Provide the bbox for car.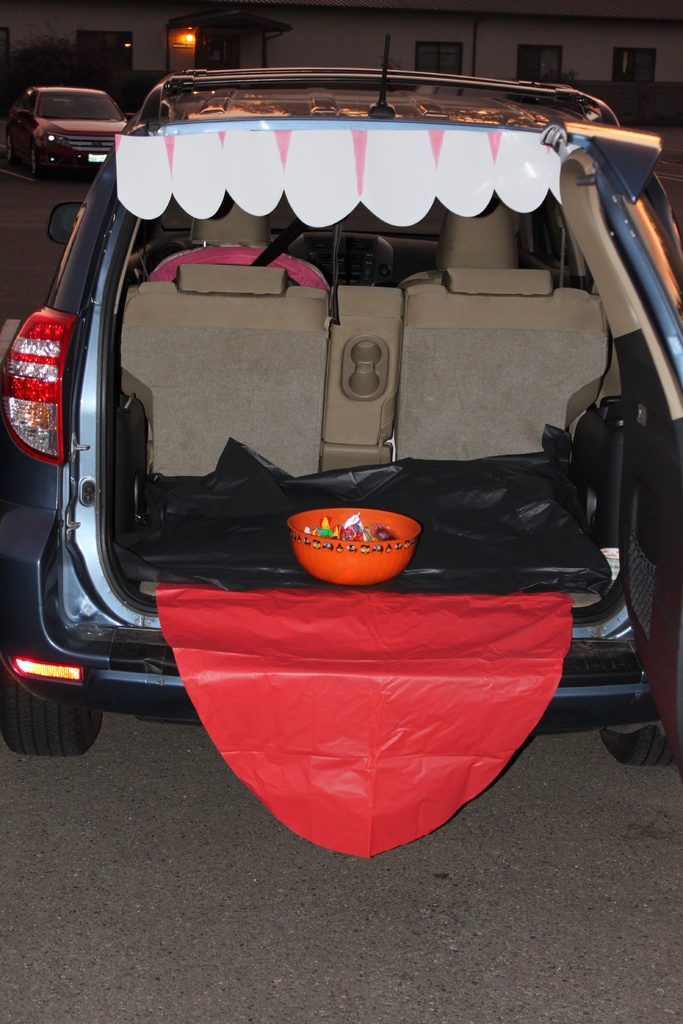
detection(0, 80, 129, 169).
